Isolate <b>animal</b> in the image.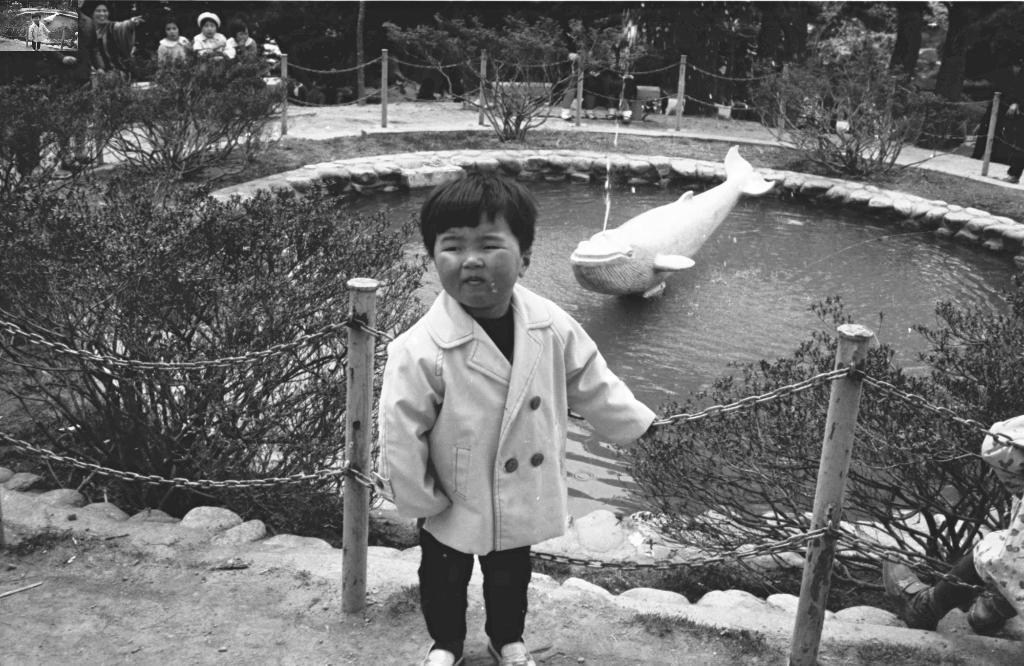
Isolated region: detection(572, 143, 778, 294).
